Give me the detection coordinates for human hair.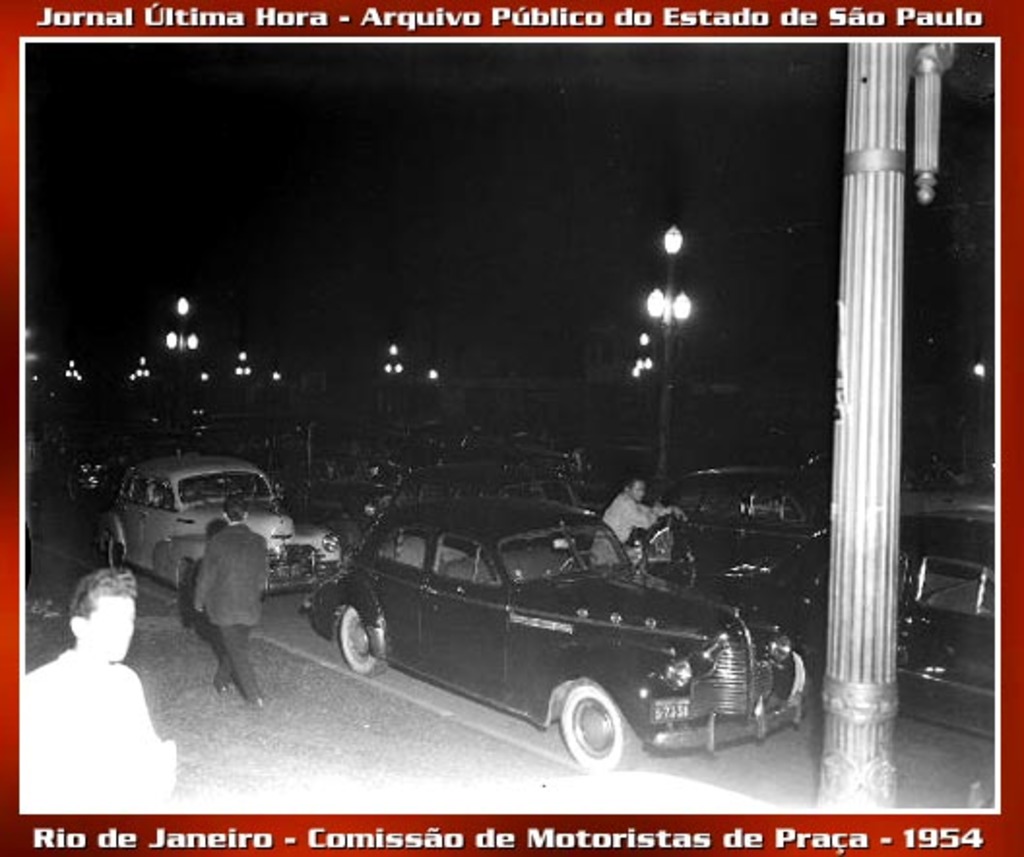
[217,492,248,524].
